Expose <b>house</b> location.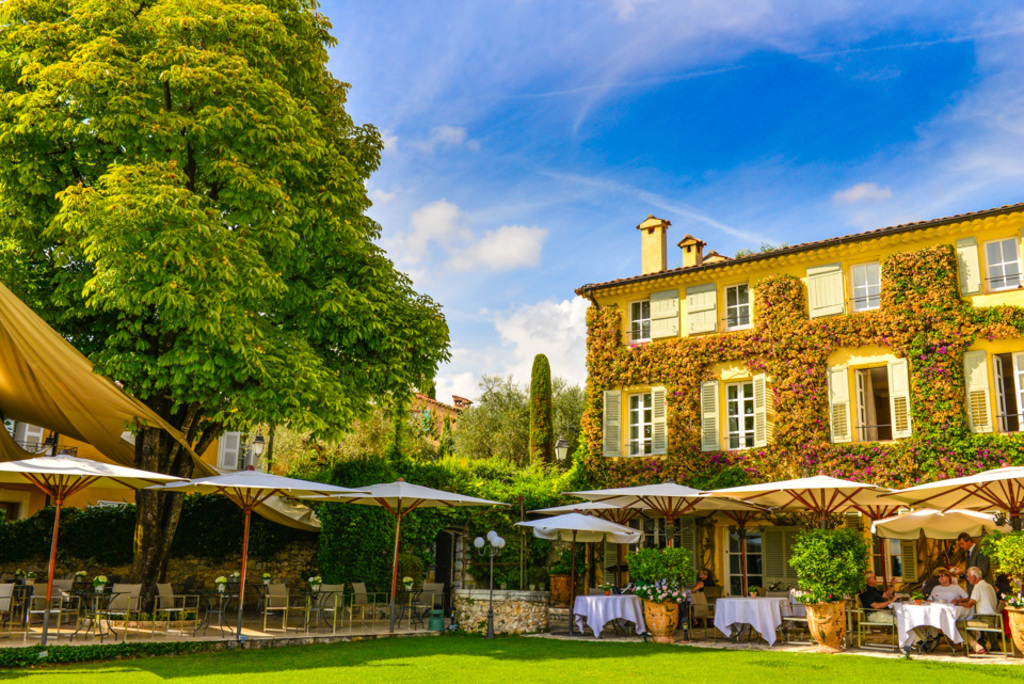
Exposed at Rect(0, 415, 148, 529).
